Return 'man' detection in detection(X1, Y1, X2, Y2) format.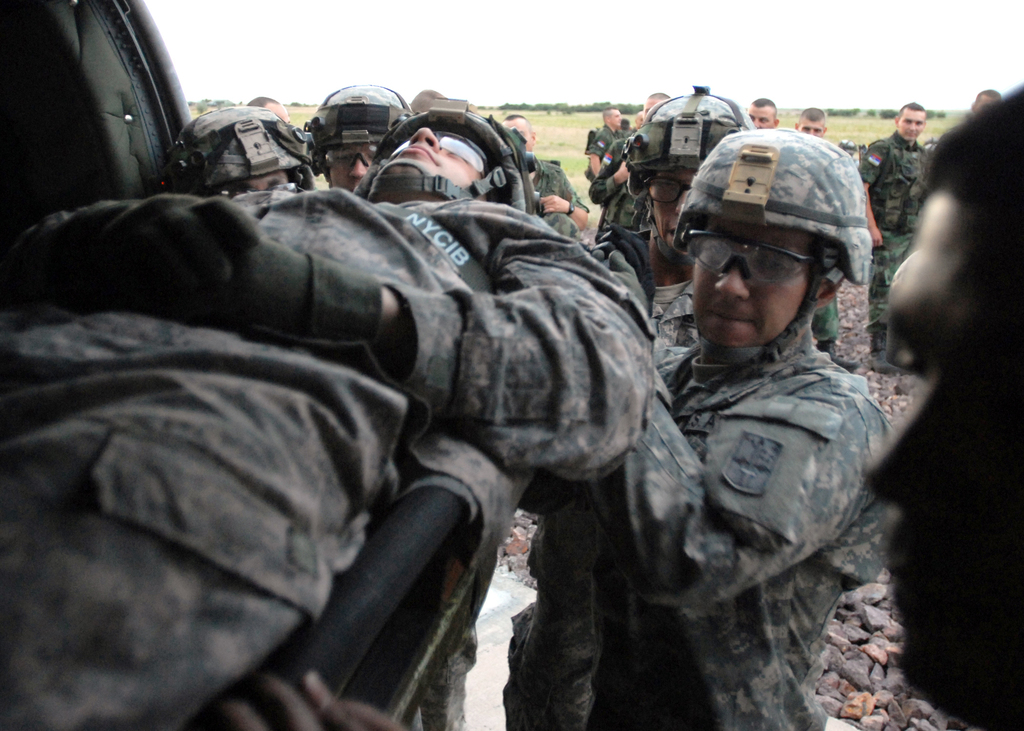
detection(581, 80, 751, 277).
